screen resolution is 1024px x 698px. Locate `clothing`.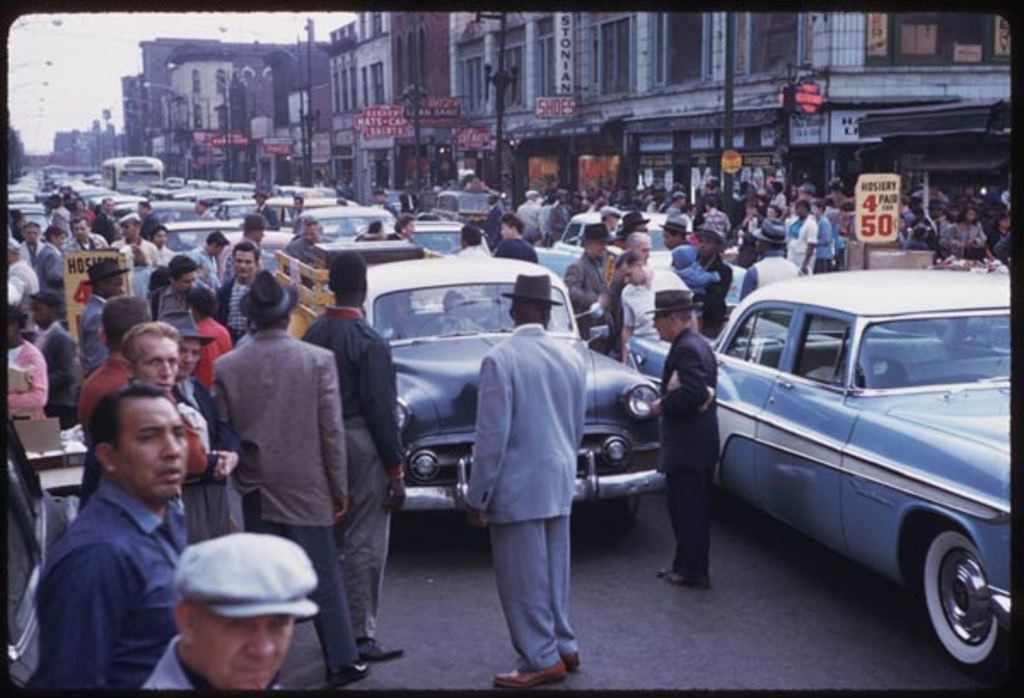
Rect(155, 278, 213, 341).
